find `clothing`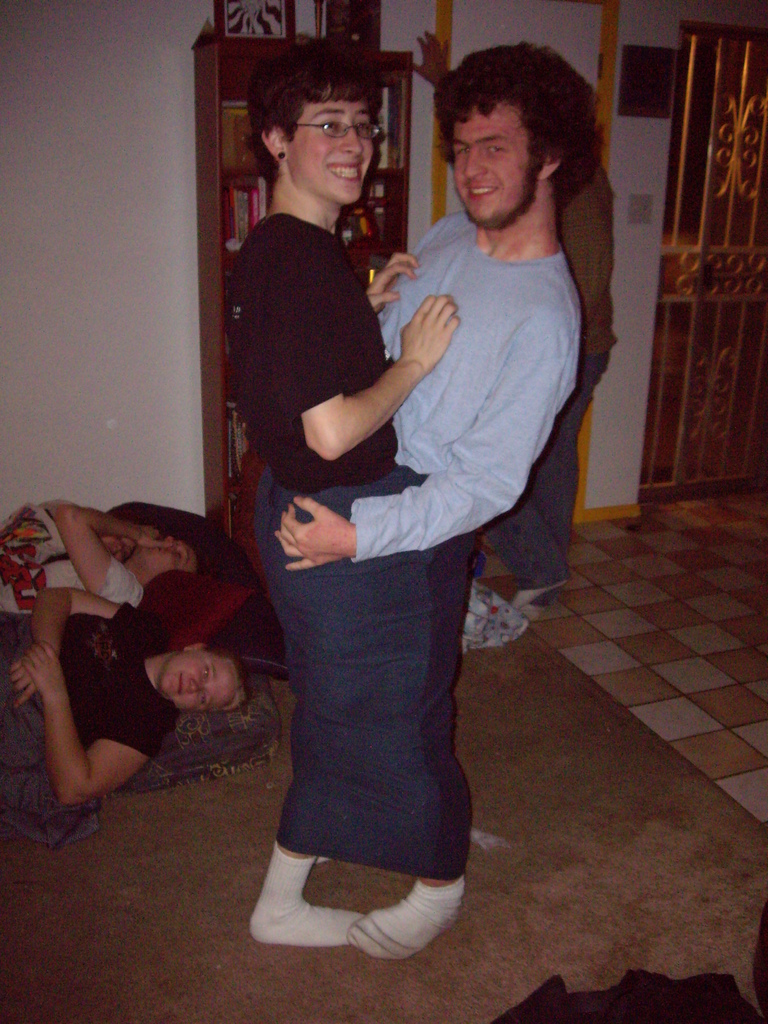
<box>223,213,475,862</box>
